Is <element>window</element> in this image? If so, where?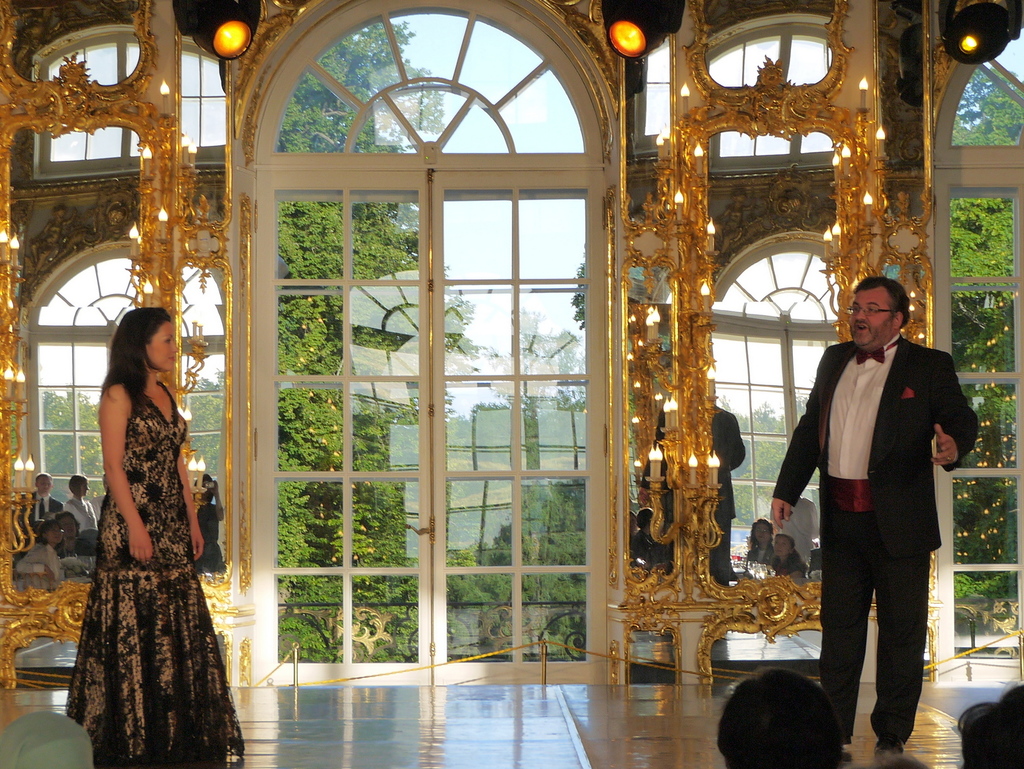
Yes, at [x1=33, y1=33, x2=223, y2=177].
